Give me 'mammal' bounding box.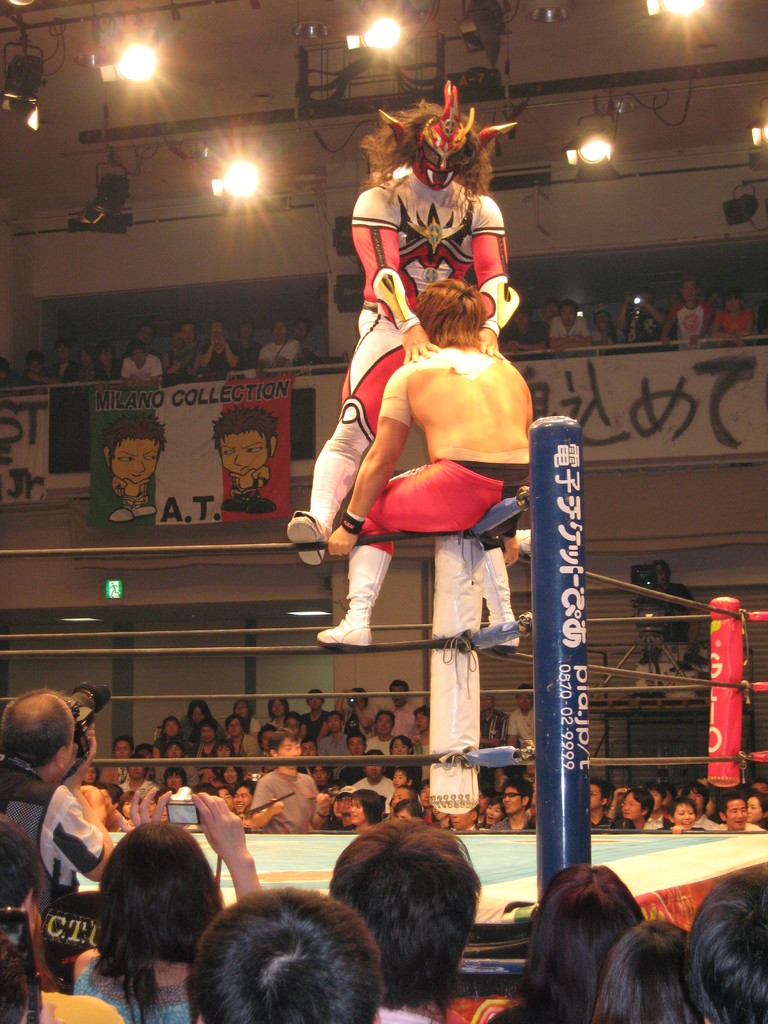
0,818,125,1023.
